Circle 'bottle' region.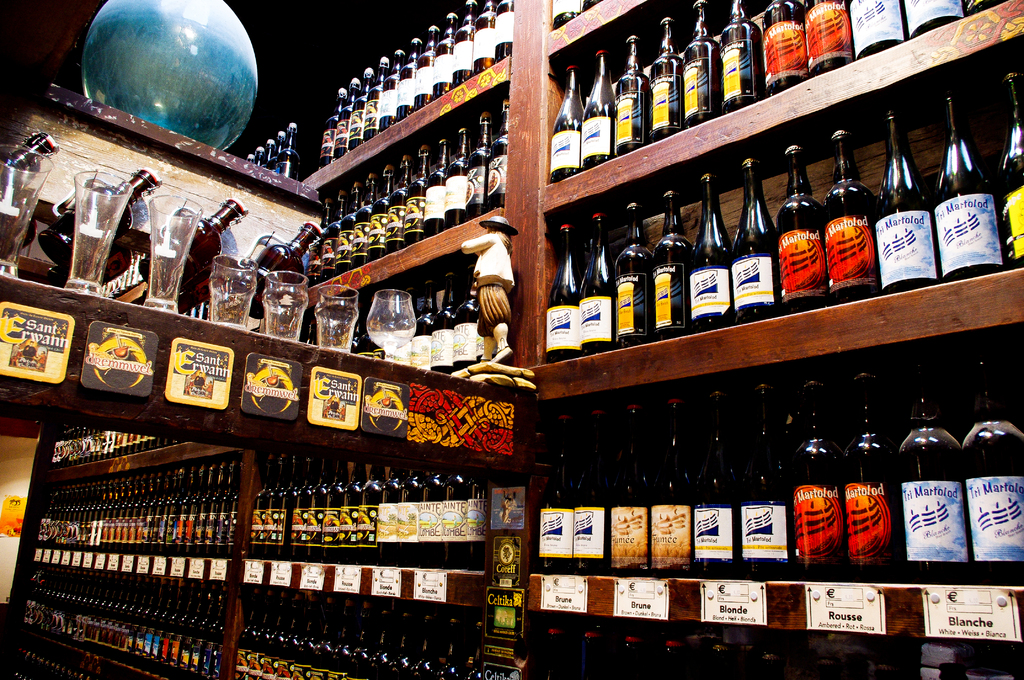
Region: [x1=844, y1=374, x2=902, y2=584].
